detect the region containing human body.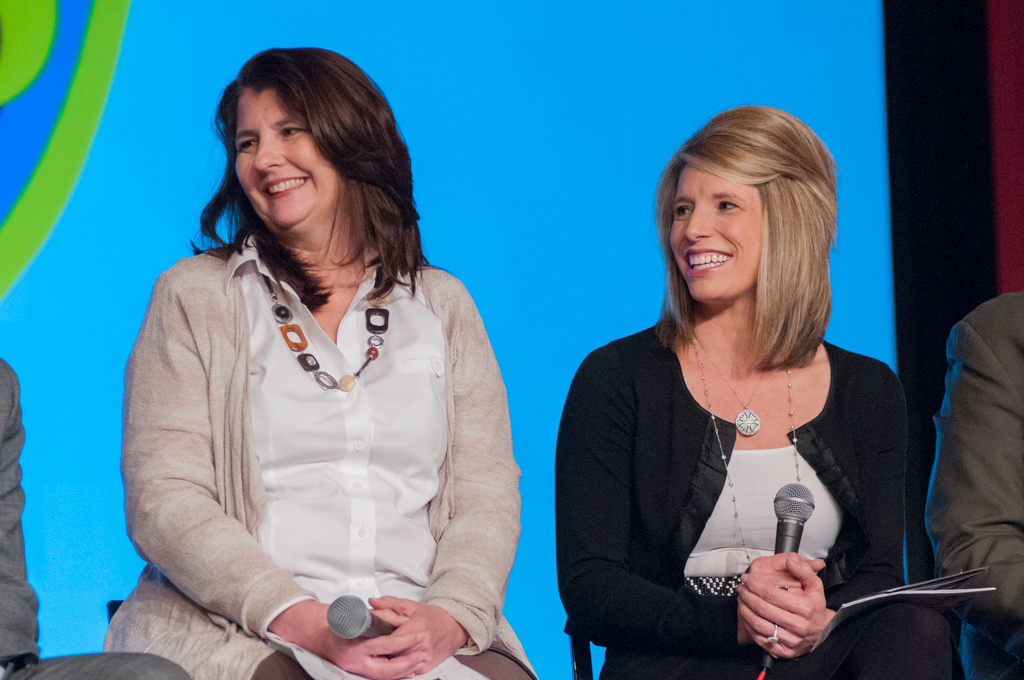
{"x1": 924, "y1": 289, "x2": 1023, "y2": 679}.
